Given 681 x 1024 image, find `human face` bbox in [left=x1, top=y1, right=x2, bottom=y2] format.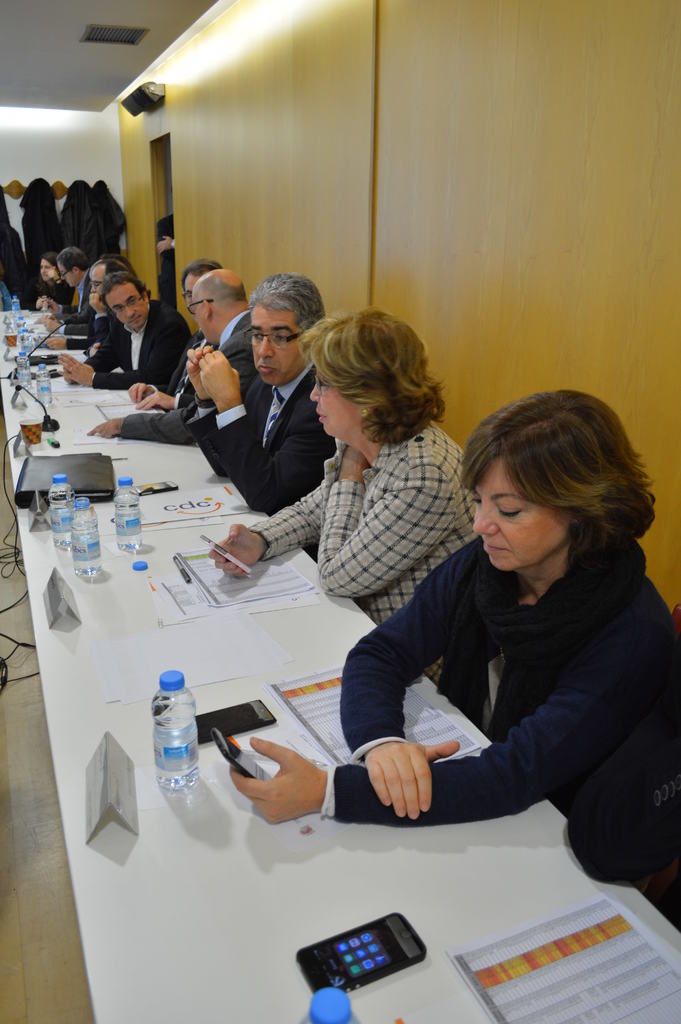
[left=306, top=364, right=357, bottom=440].
